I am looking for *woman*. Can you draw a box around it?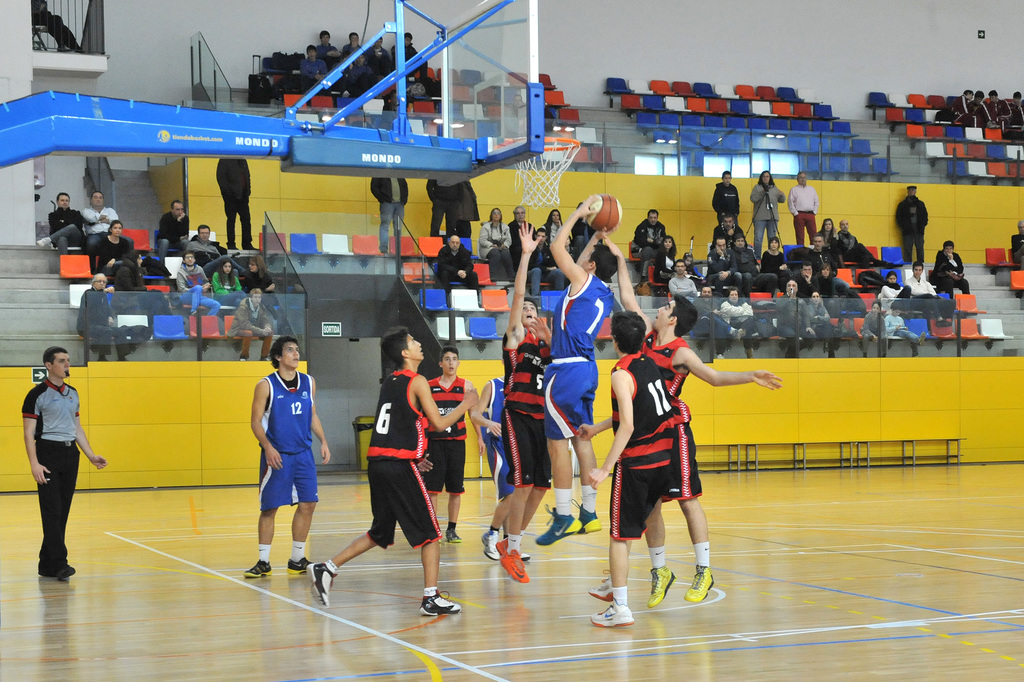
Sure, the bounding box is pyautogui.locateOnScreen(657, 235, 680, 284).
